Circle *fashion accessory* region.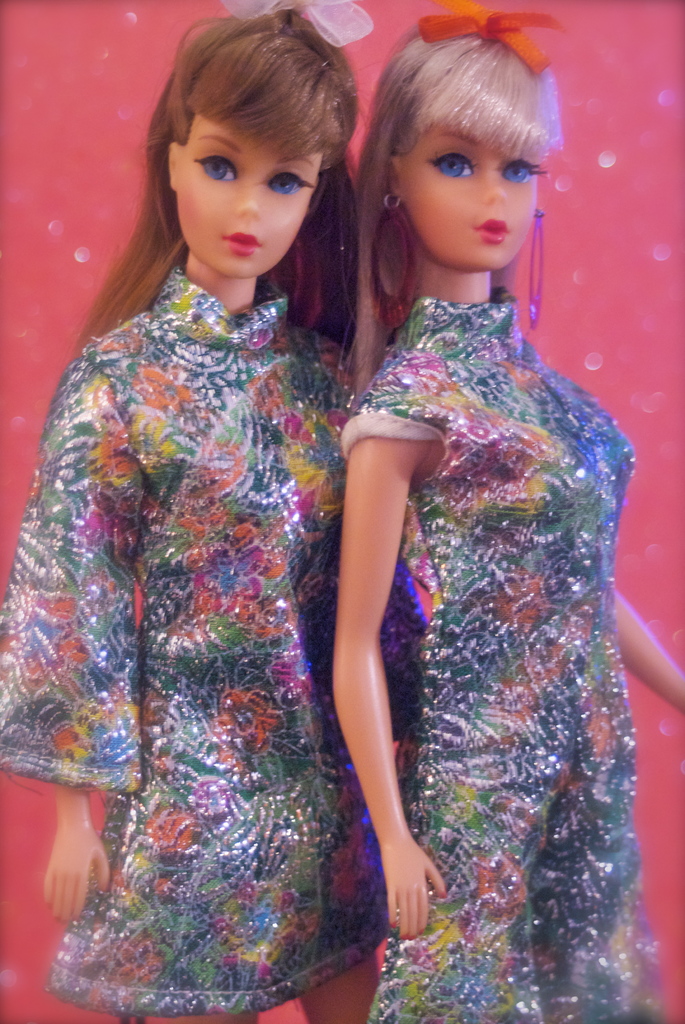
Region: pyautogui.locateOnScreen(369, 188, 417, 330).
